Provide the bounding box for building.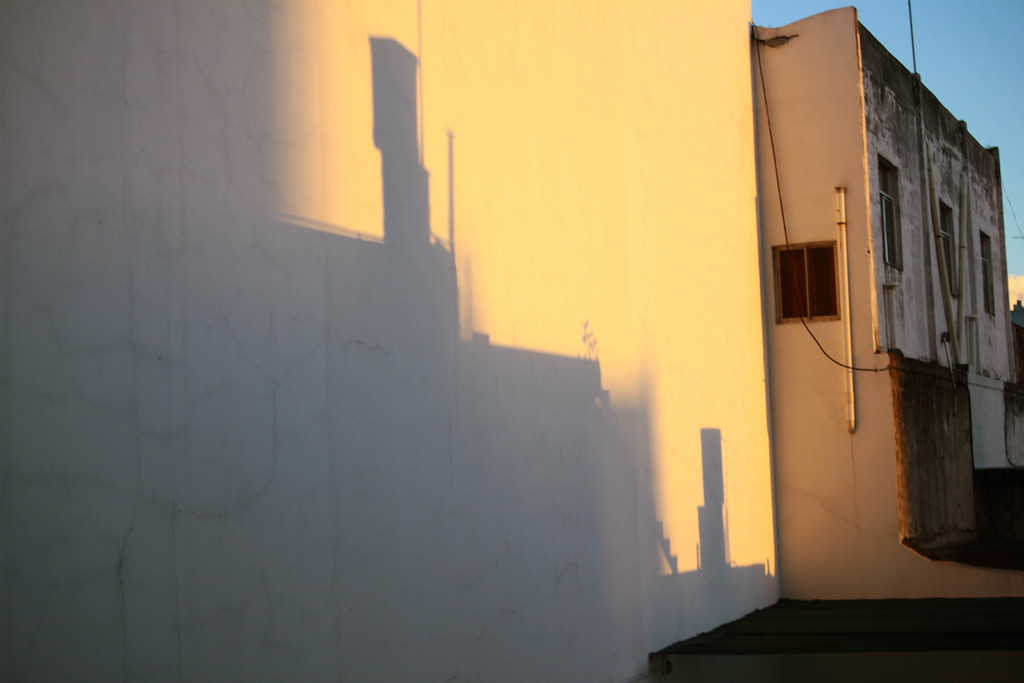
box(747, 0, 1023, 603).
